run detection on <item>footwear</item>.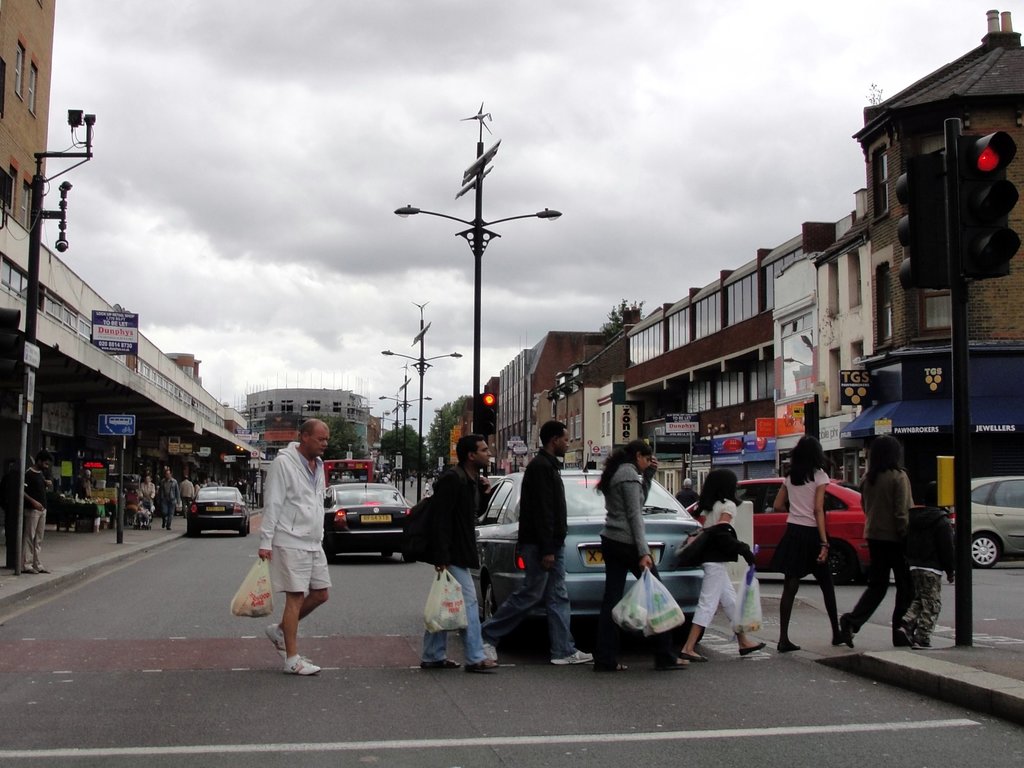
Result: <region>168, 525, 172, 529</region>.
